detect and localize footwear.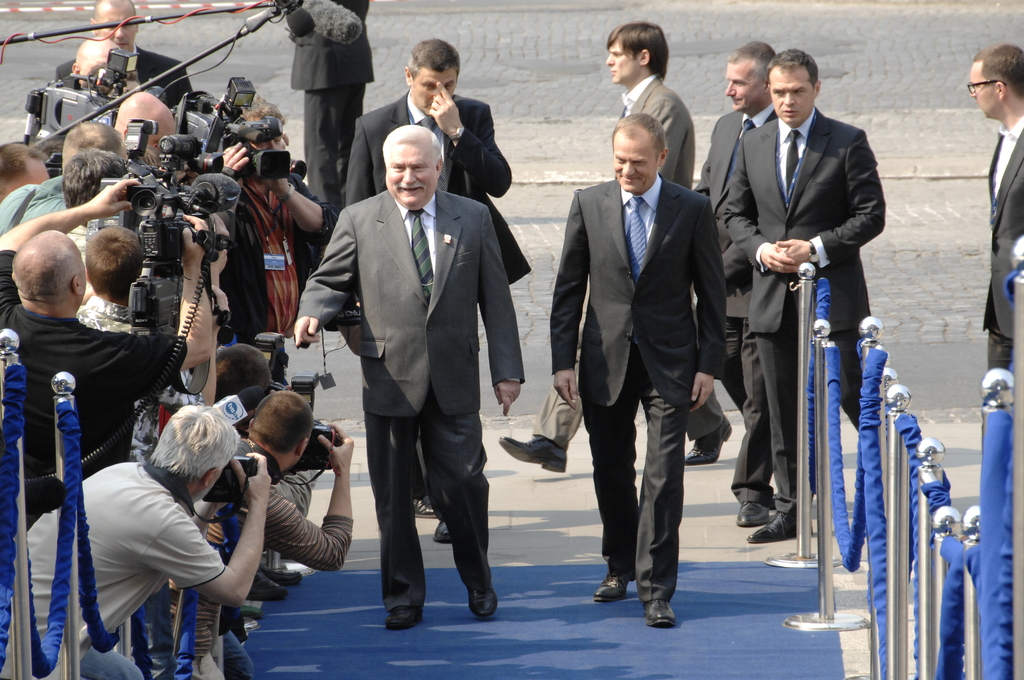
Localized at 495/435/568/474.
